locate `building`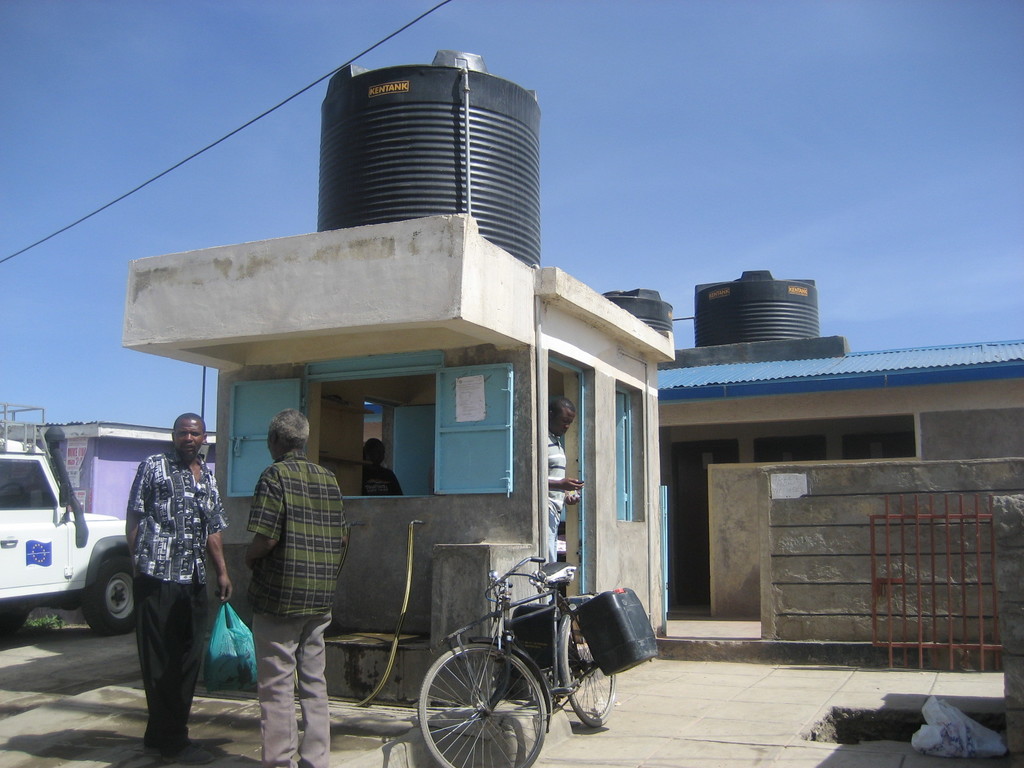
(x1=120, y1=211, x2=1023, y2=711)
